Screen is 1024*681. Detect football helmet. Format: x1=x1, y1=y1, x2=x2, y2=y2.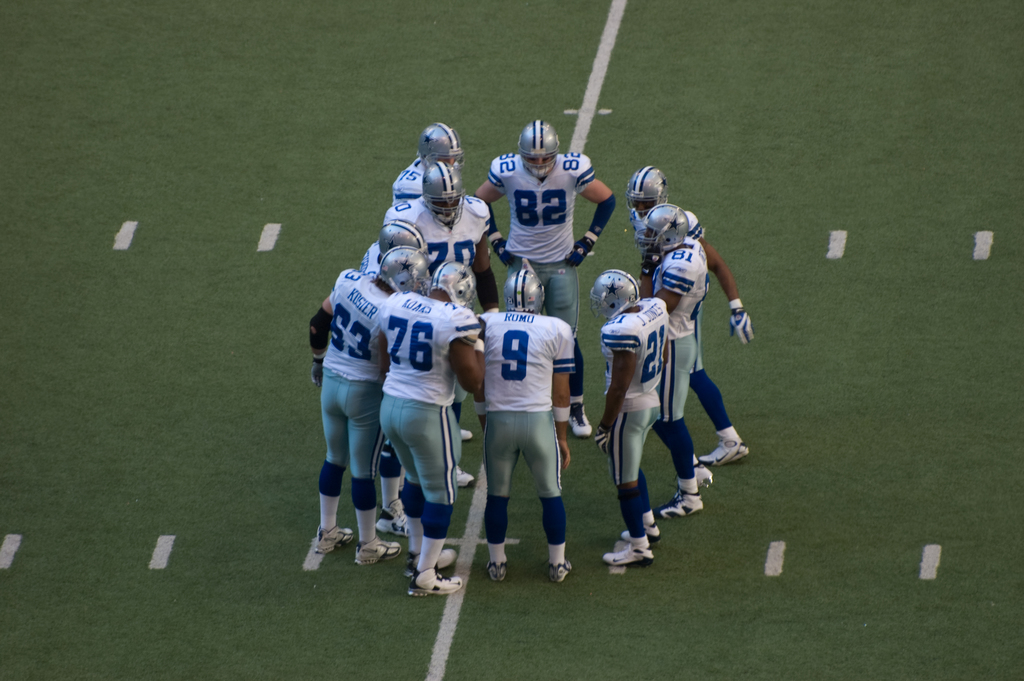
x1=417, y1=159, x2=467, y2=220.
